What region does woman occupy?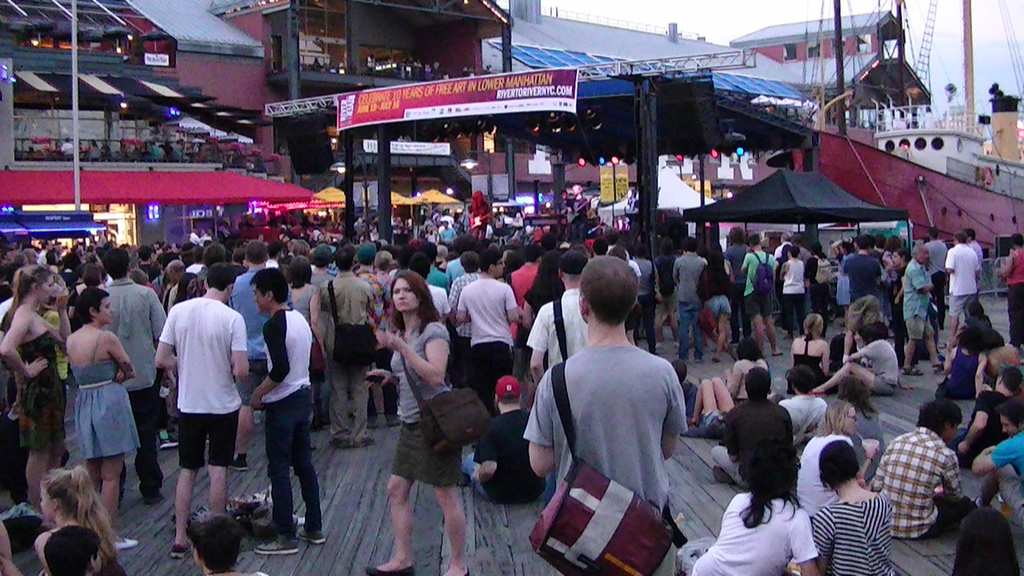
0:254:63:475.
